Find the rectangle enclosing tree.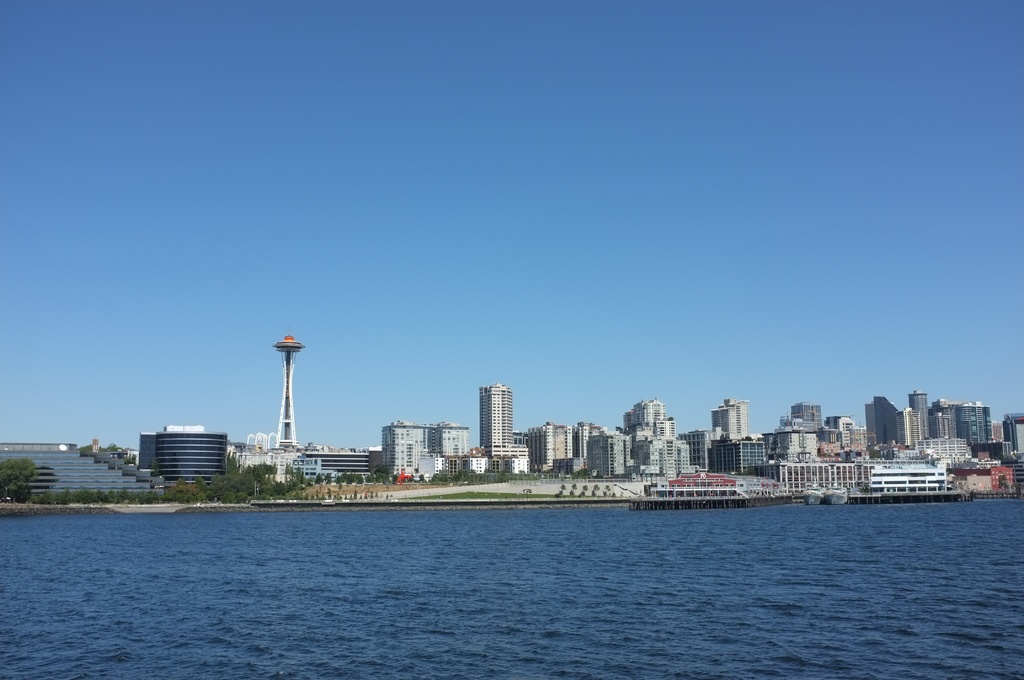
(x1=256, y1=465, x2=303, y2=503).
